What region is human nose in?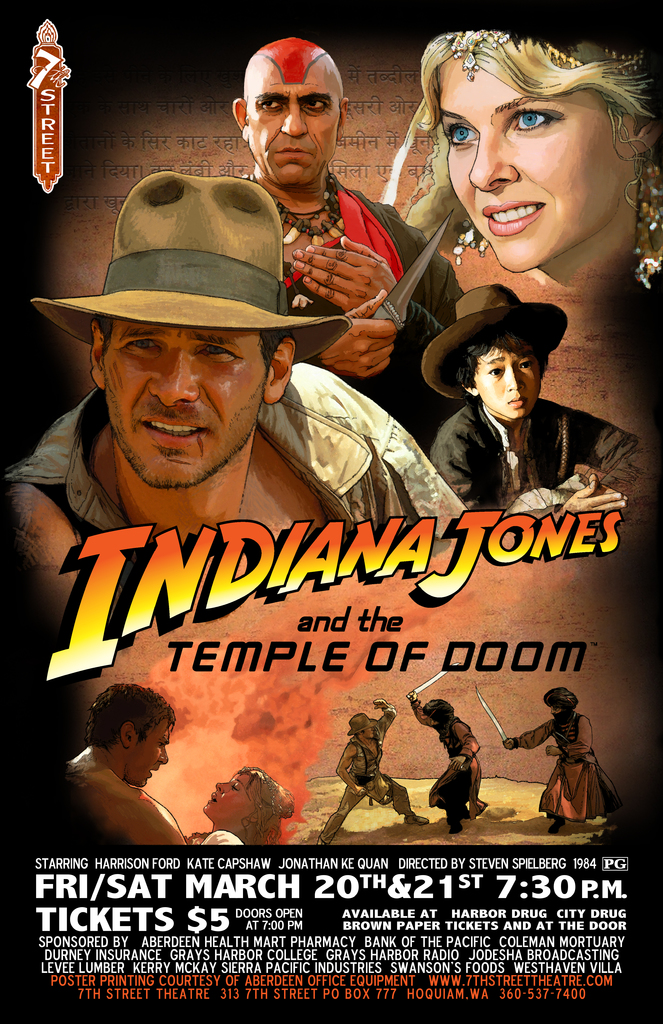
locate(156, 744, 170, 767).
